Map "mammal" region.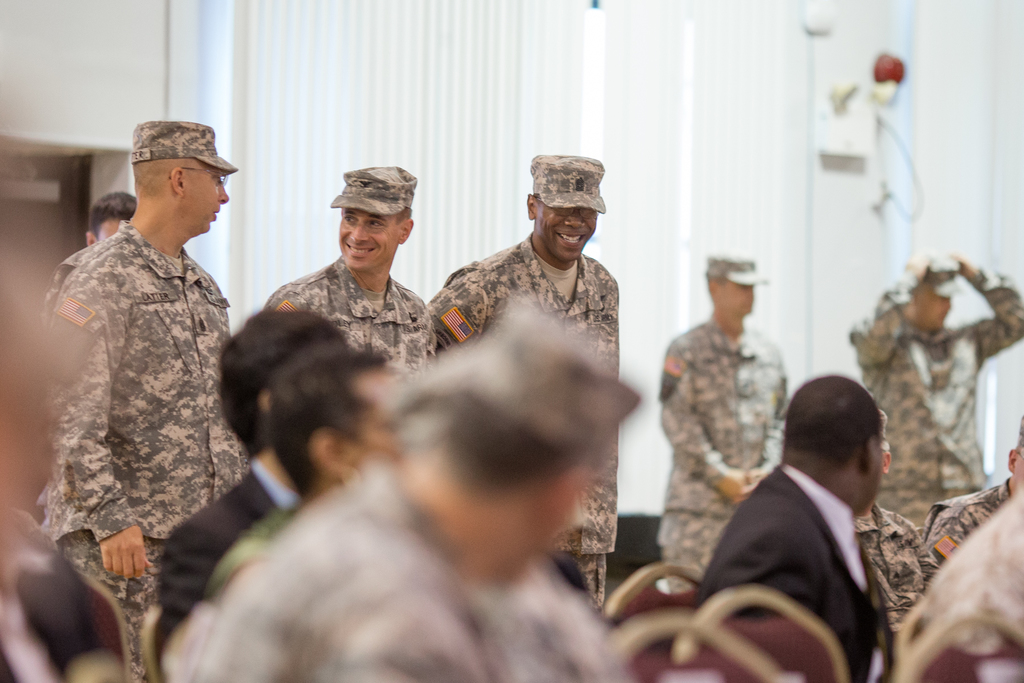
Mapped to (left=847, top=252, right=1023, bottom=522).
